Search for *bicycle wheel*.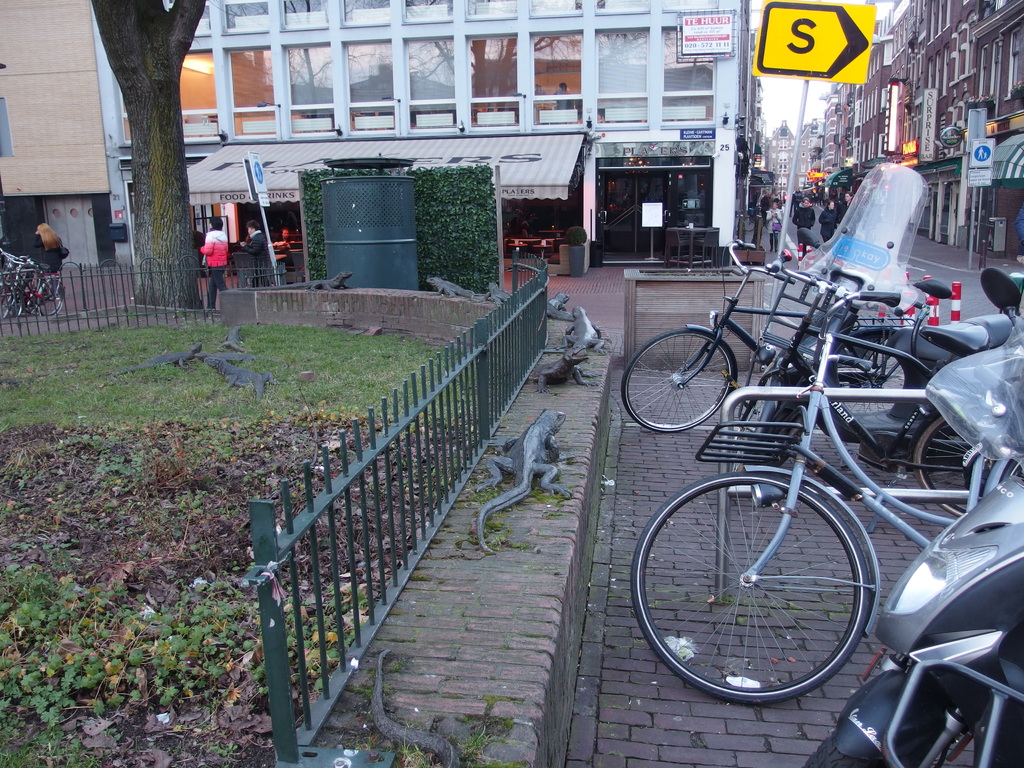
Found at bbox=[17, 261, 49, 292].
